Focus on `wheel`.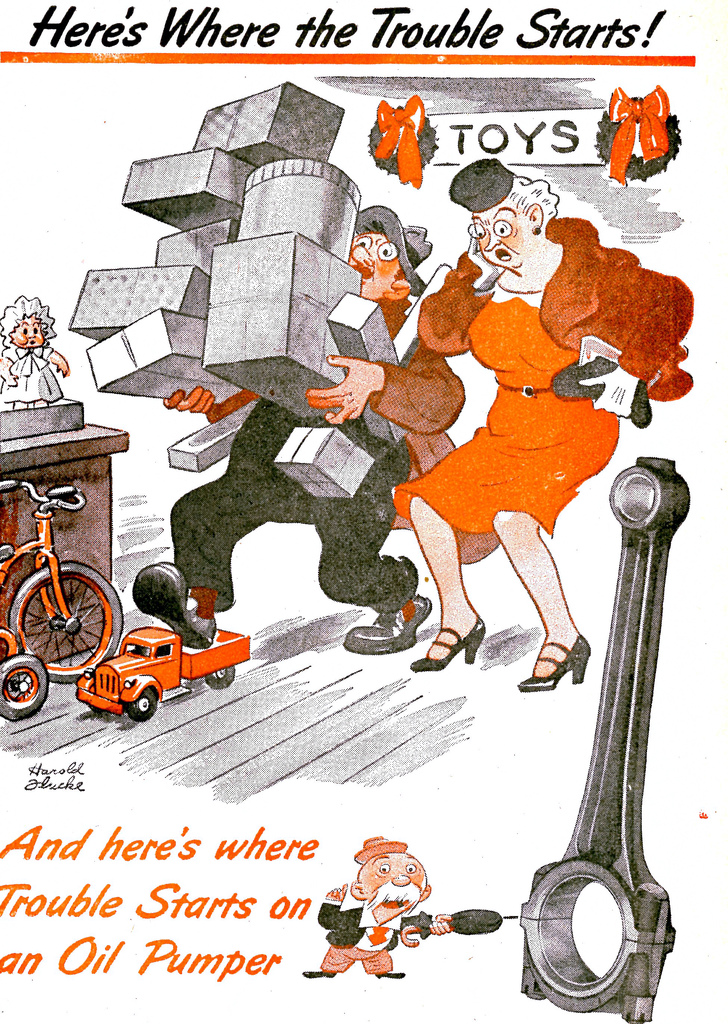
Focused at rect(202, 669, 232, 691).
